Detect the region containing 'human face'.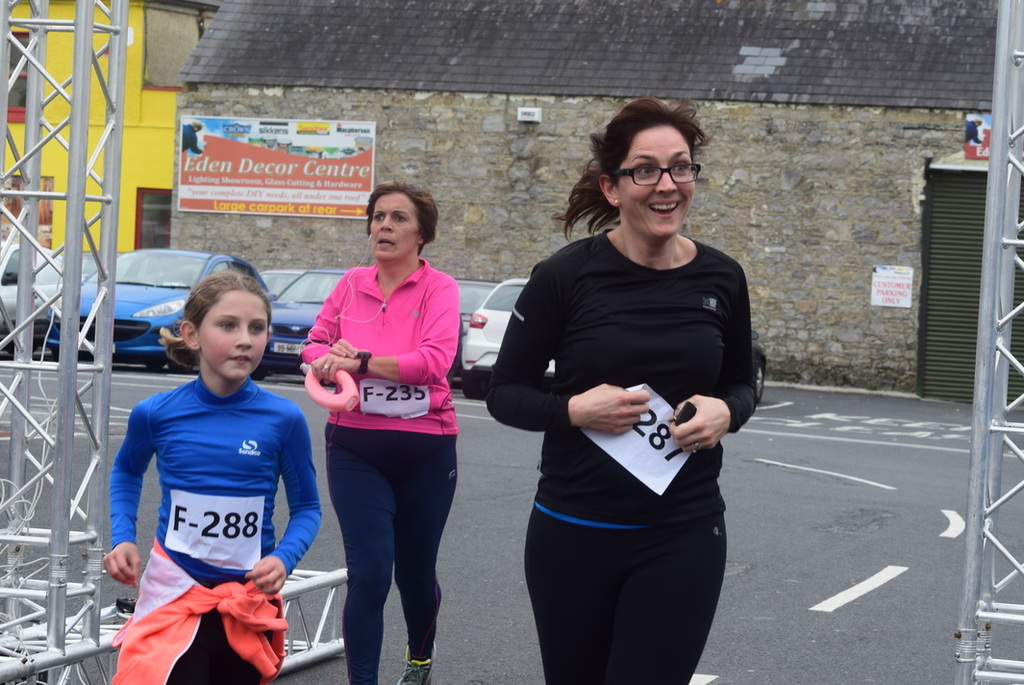
<region>621, 129, 697, 238</region>.
